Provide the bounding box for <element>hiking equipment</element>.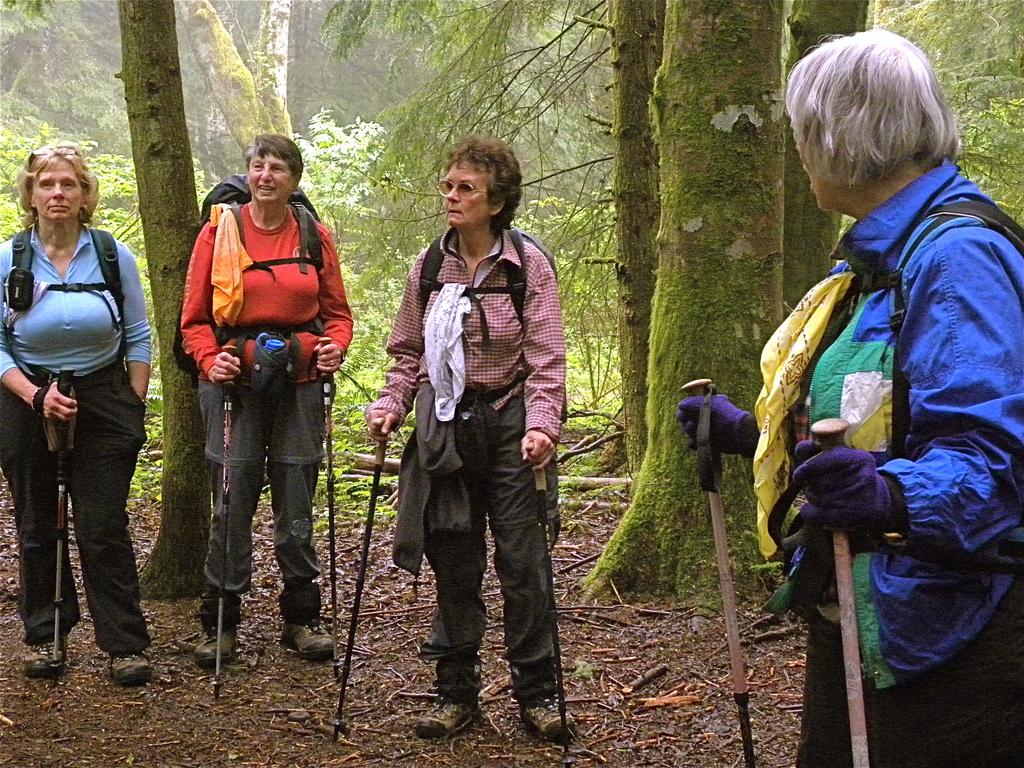
327, 416, 389, 745.
